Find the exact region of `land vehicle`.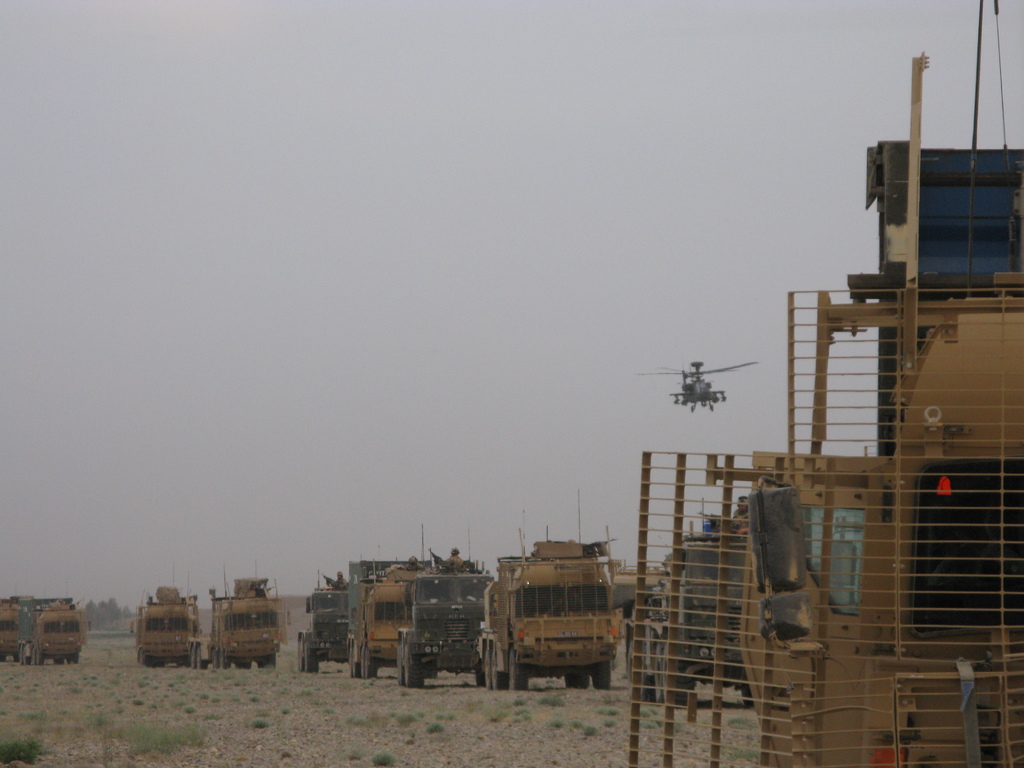
Exact region: box=[622, 495, 761, 707].
